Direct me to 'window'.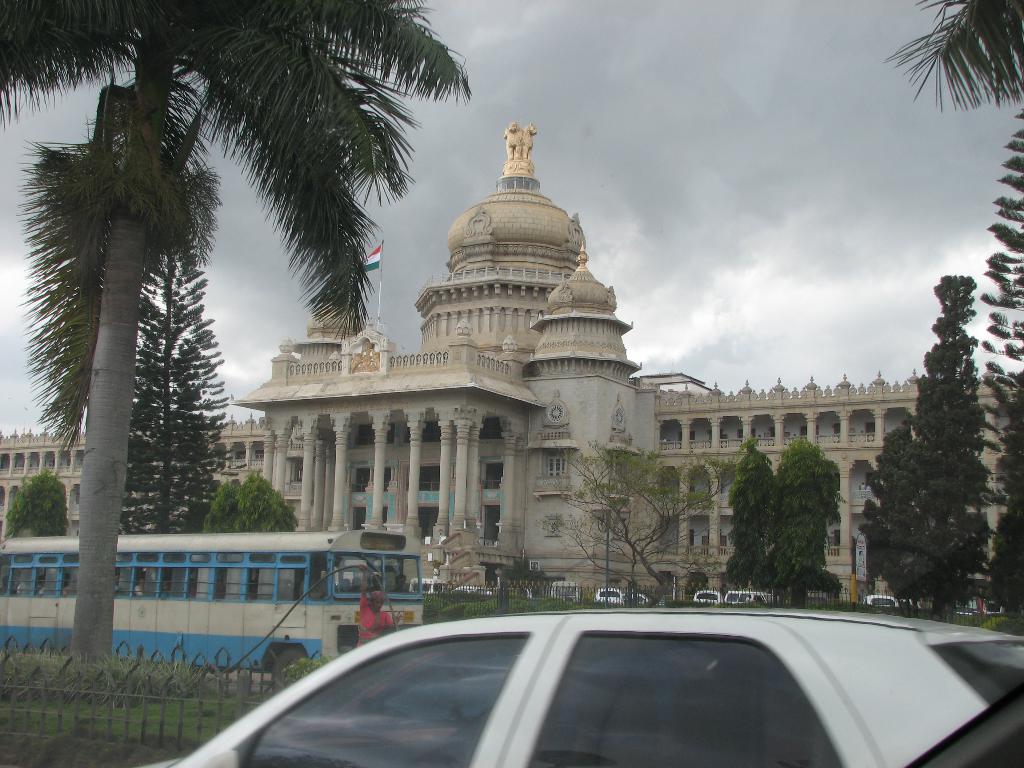
Direction: locate(529, 631, 840, 767).
